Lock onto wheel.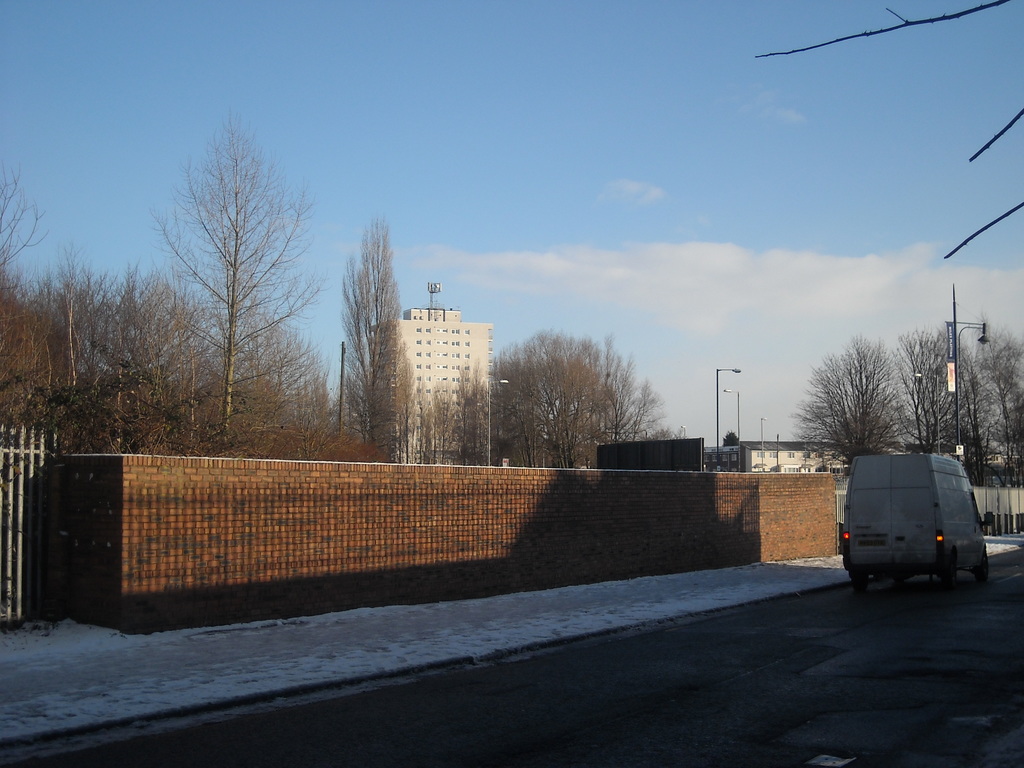
Locked: left=973, top=556, right=988, bottom=588.
